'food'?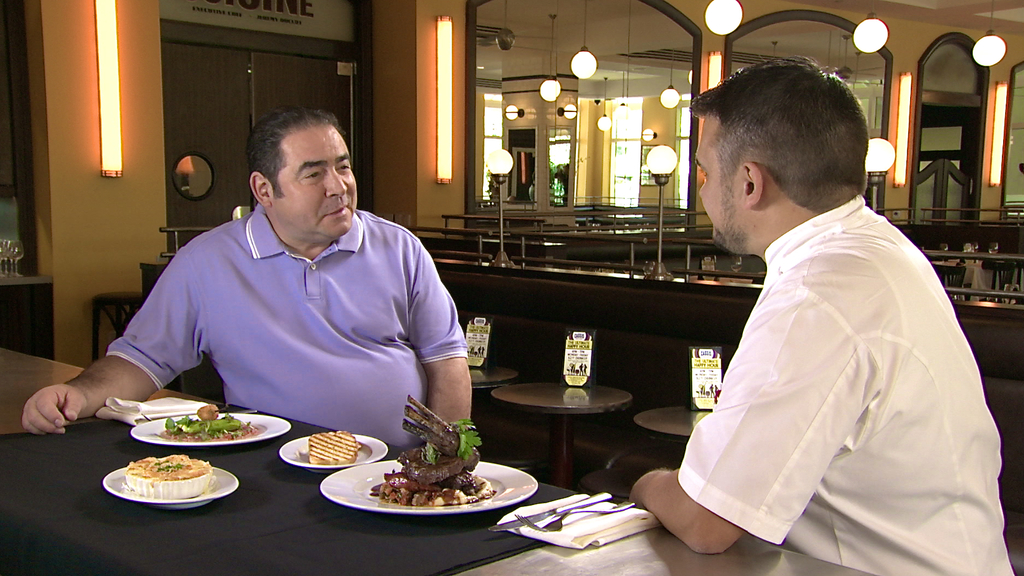
159, 403, 261, 445
